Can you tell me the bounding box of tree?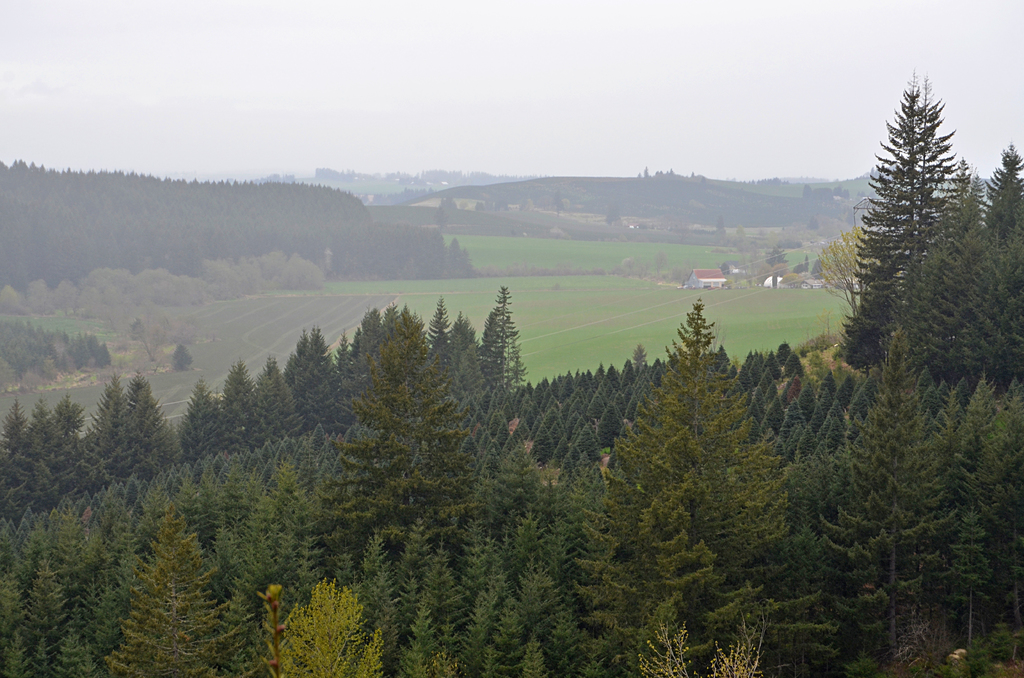
[829,57,981,427].
